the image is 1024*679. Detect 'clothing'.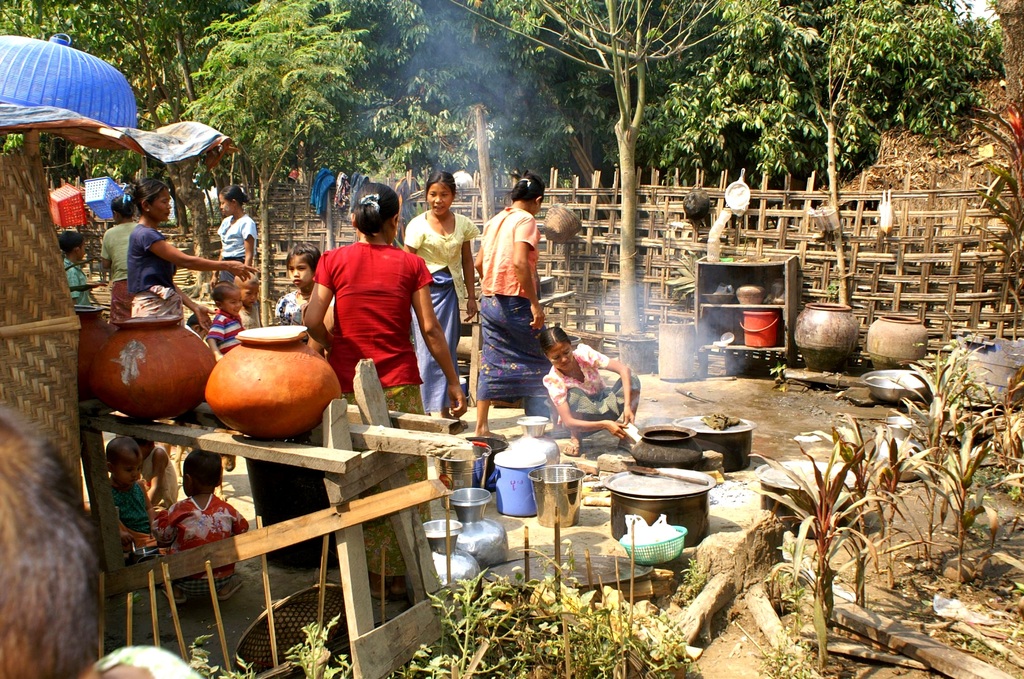
Detection: [66,258,95,308].
